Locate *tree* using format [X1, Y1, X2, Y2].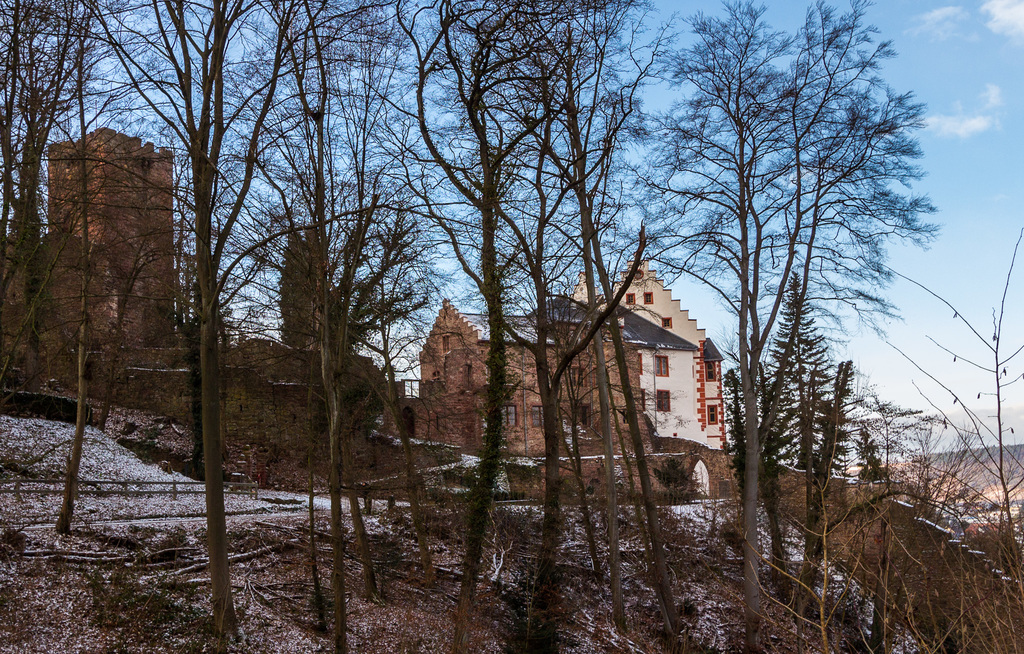
[26, 0, 141, 513].
